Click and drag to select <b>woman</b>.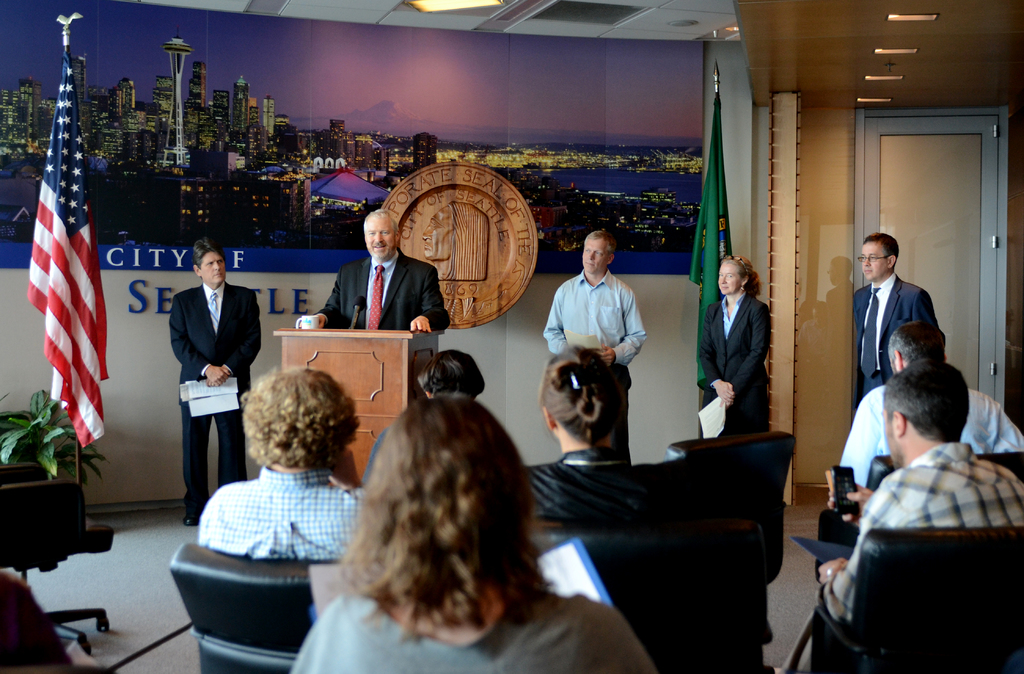
Selection: bbox=[366, 352, 500, 498].
